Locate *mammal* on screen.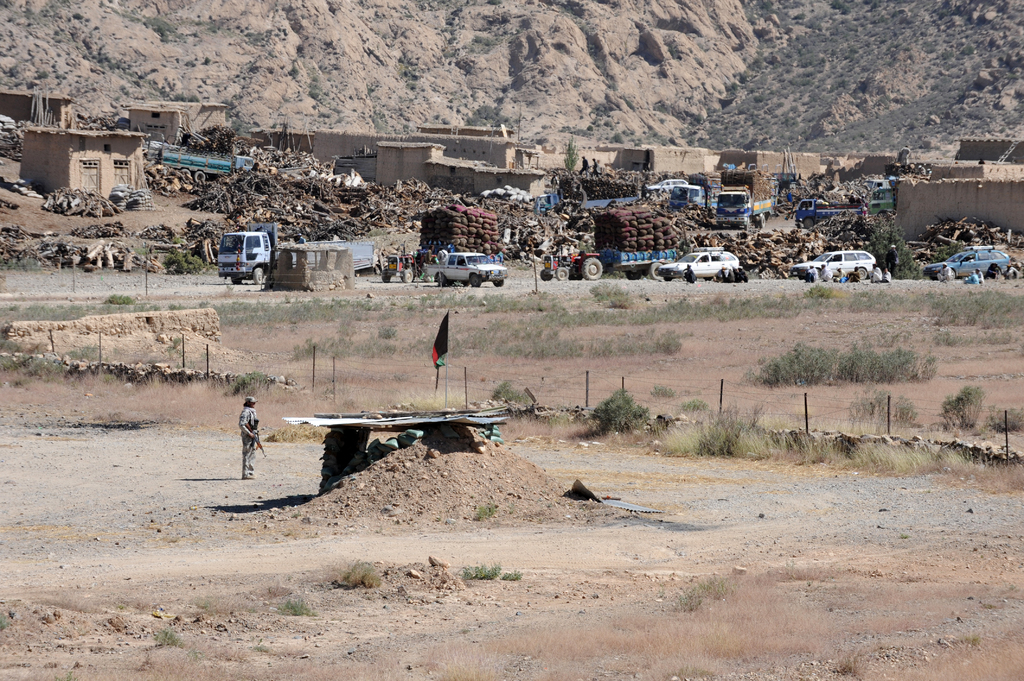
On screen at (left=735, top=266, right=748, bottom=284).
